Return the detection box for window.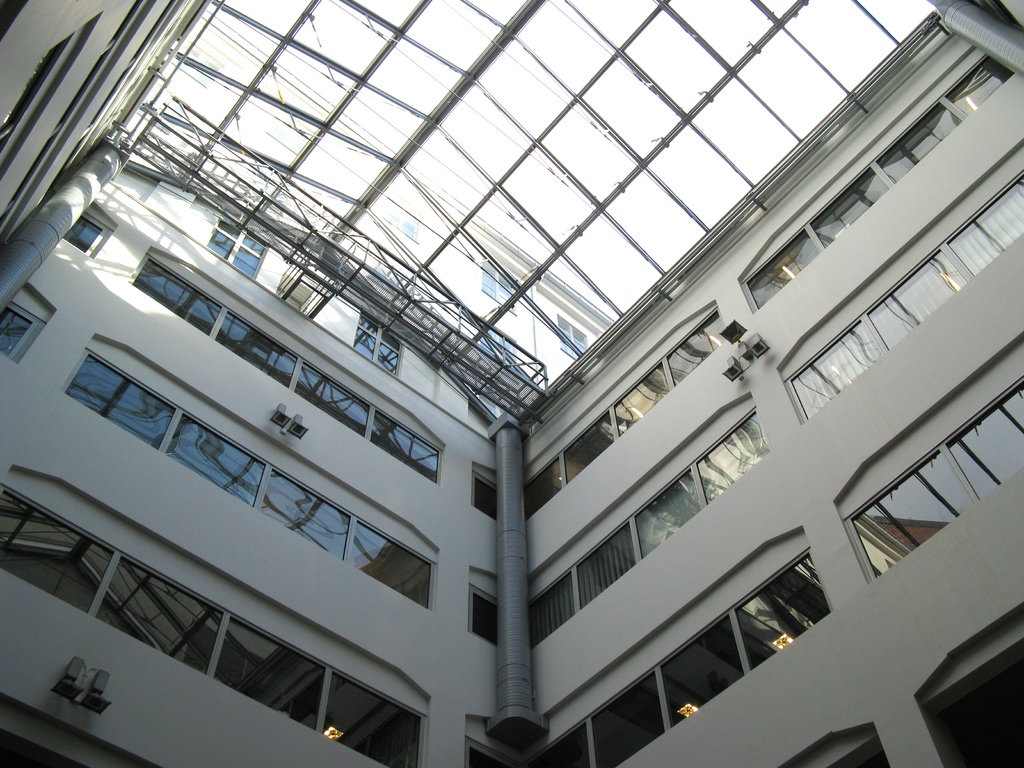
bbox=(0, 282, 50, 364).
